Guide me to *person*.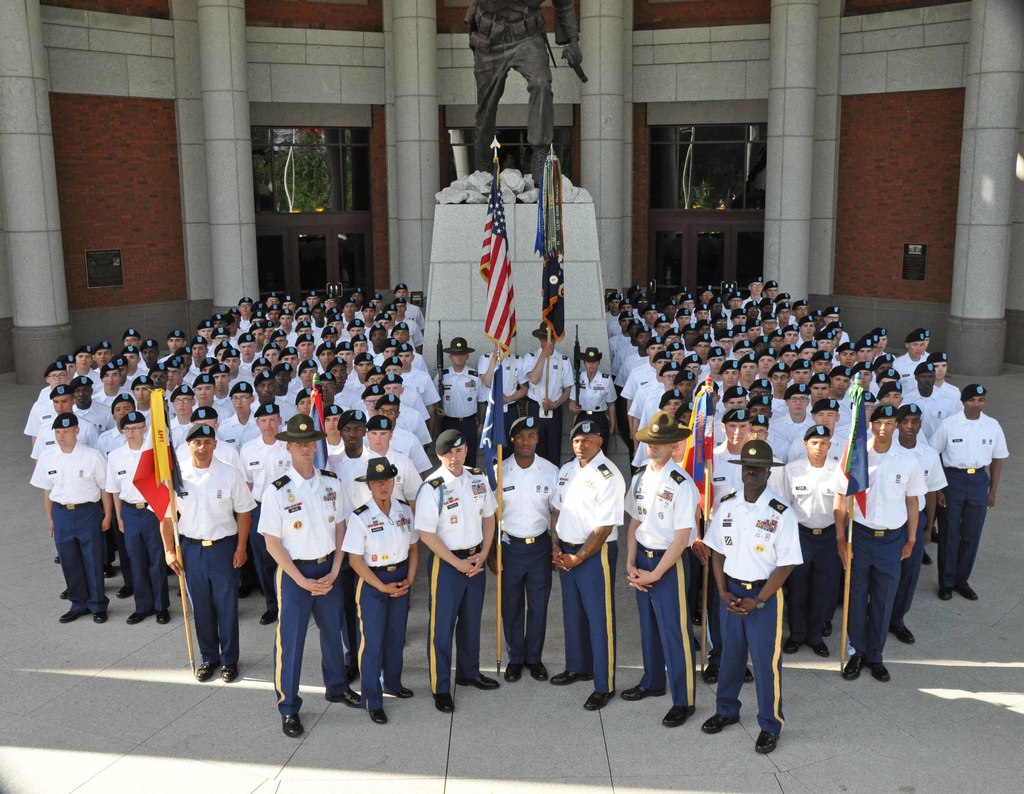
Guidance: Rect(369, 328, 390, 353).
